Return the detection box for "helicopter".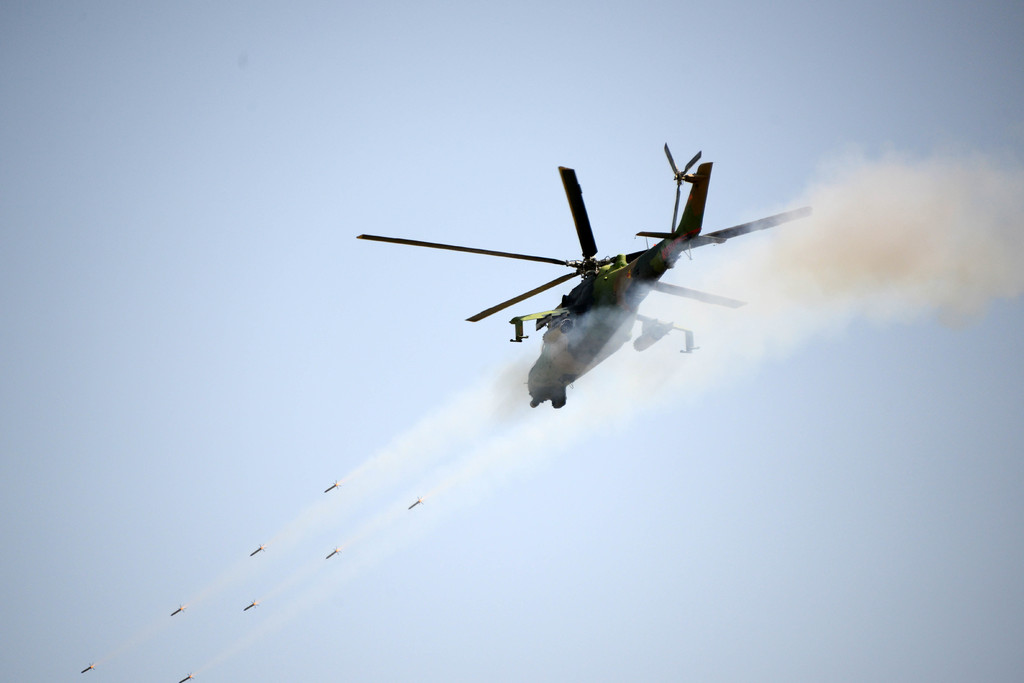
bbox(356, 141, 810, 407).
